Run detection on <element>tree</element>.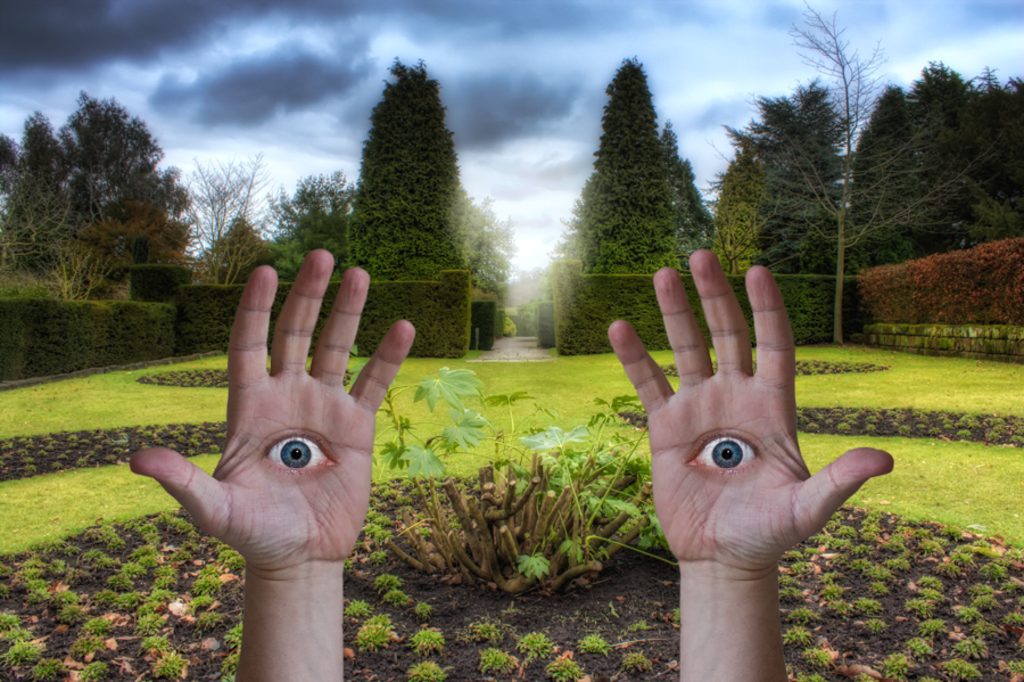
Result: left=0, top=90, right=199, bottom=314.
